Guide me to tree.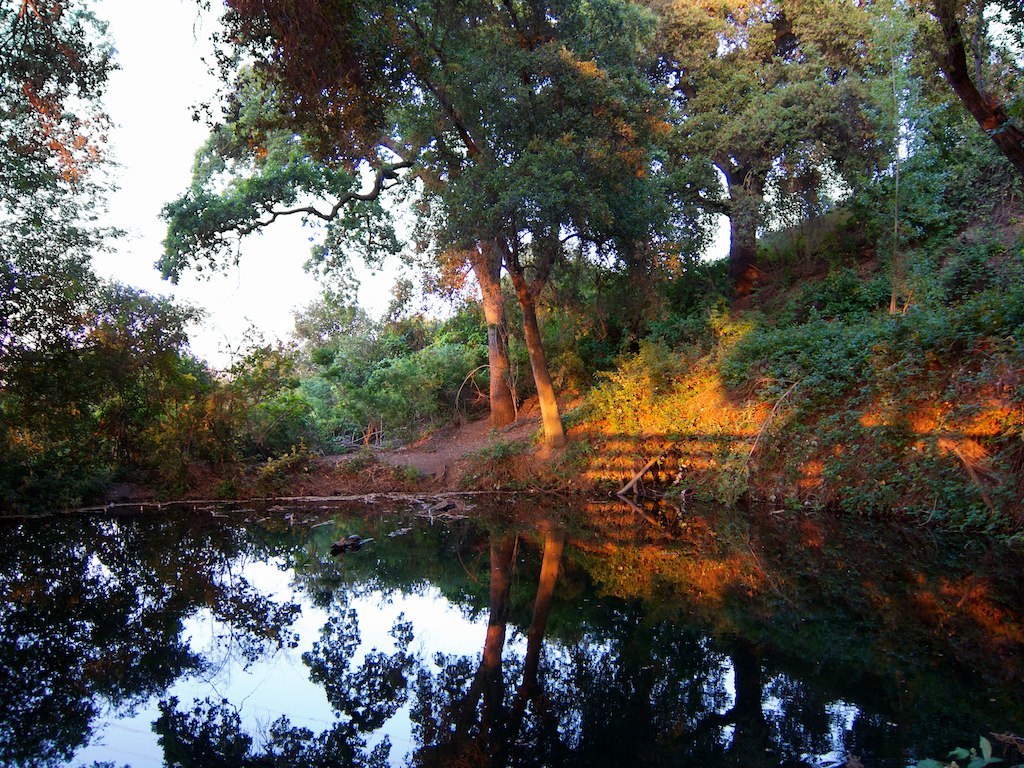
Guidance: l=9, t=5, r=125, b=401.
